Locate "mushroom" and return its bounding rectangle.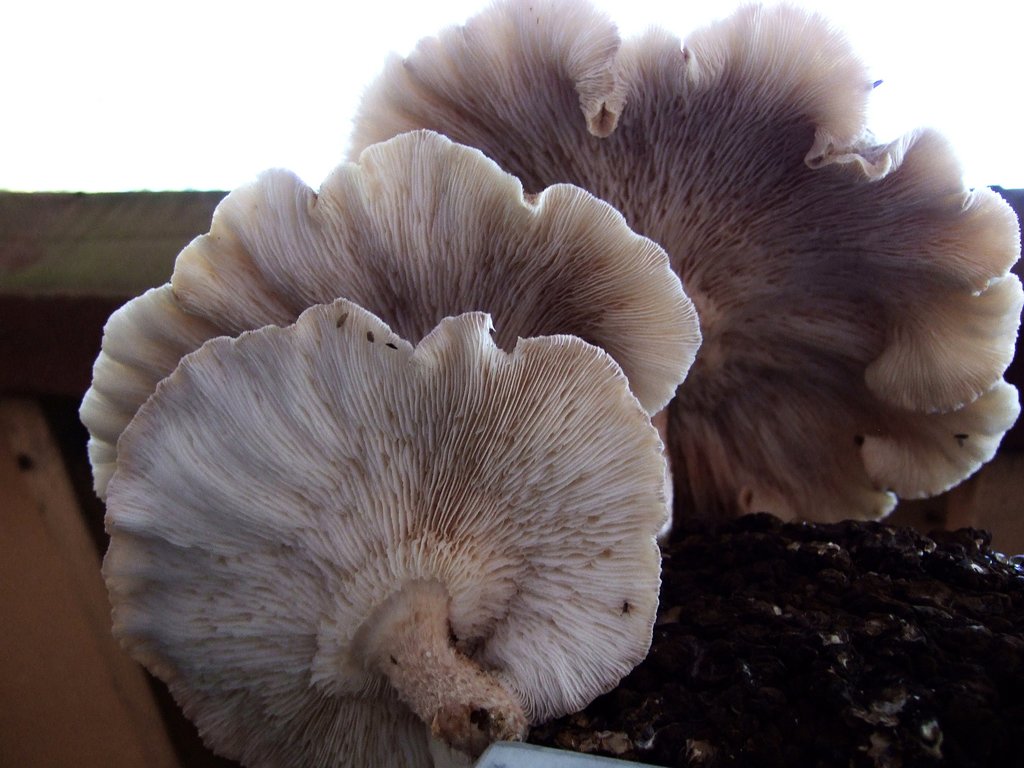
detection(80, 127, 703, 506).
